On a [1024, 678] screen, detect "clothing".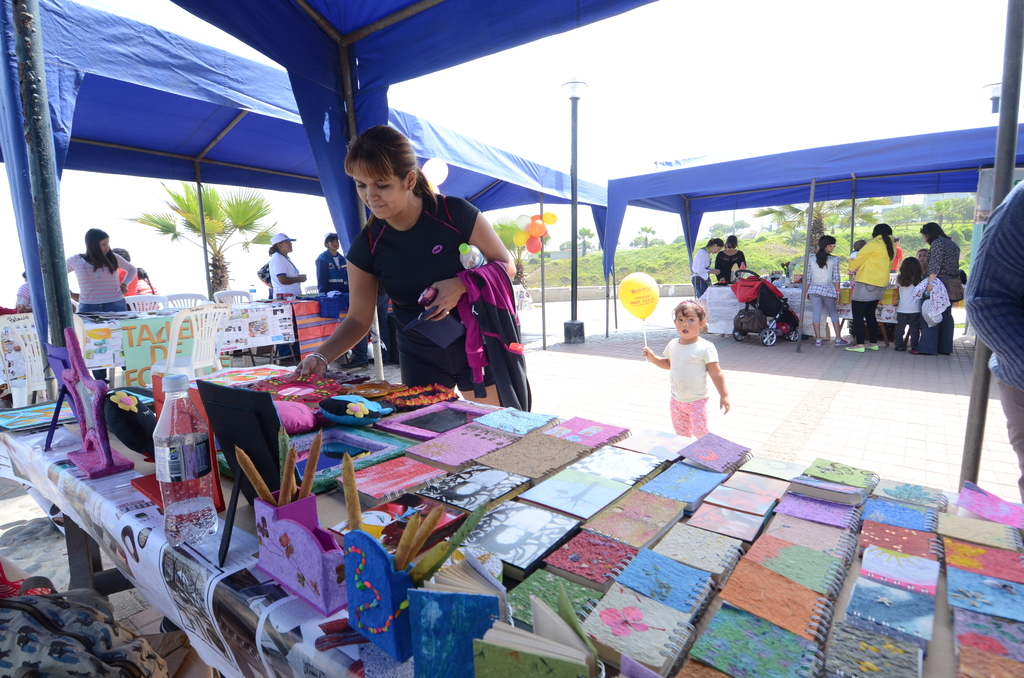
select_region(925, 232, 966, 353).
